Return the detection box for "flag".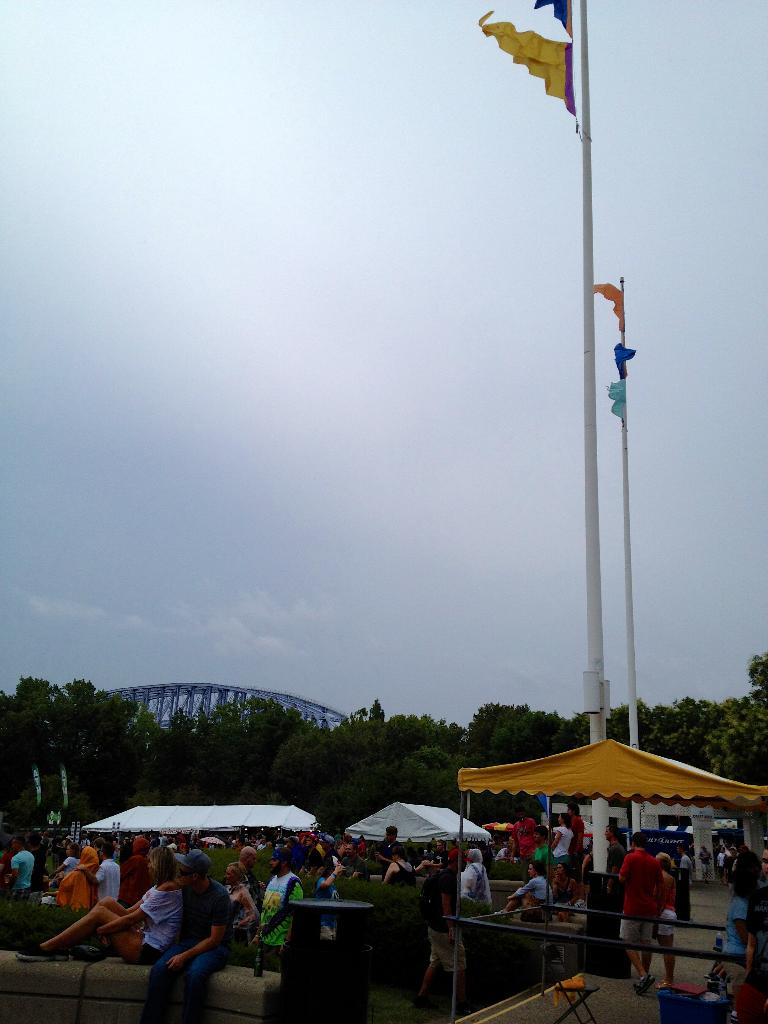
586,283,623,351.
